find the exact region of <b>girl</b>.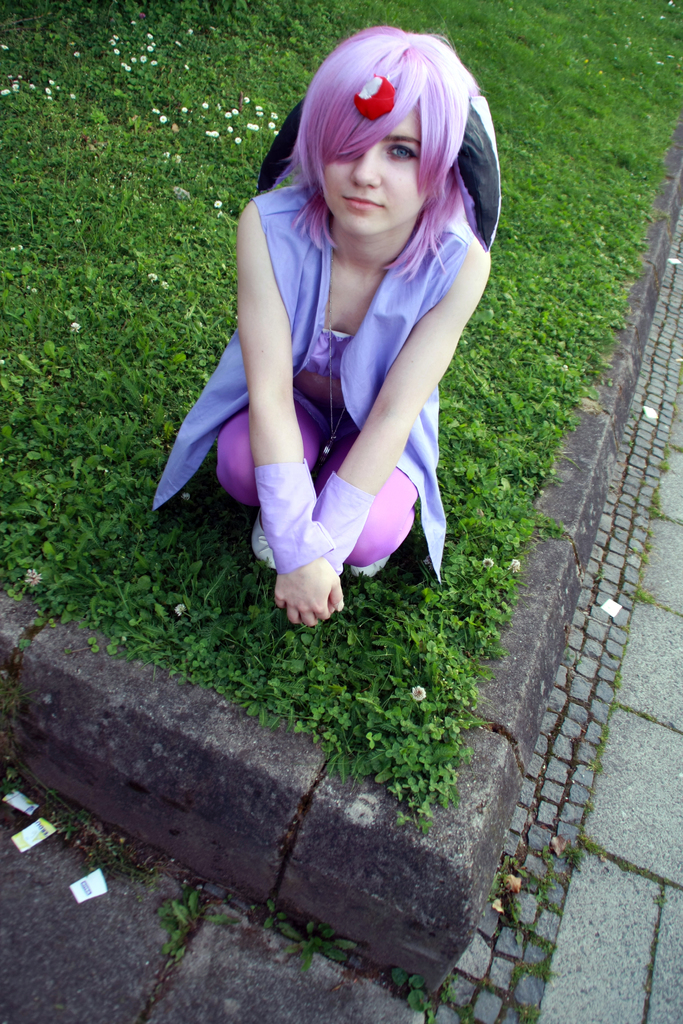
Exact region: 151,20,504,627.
